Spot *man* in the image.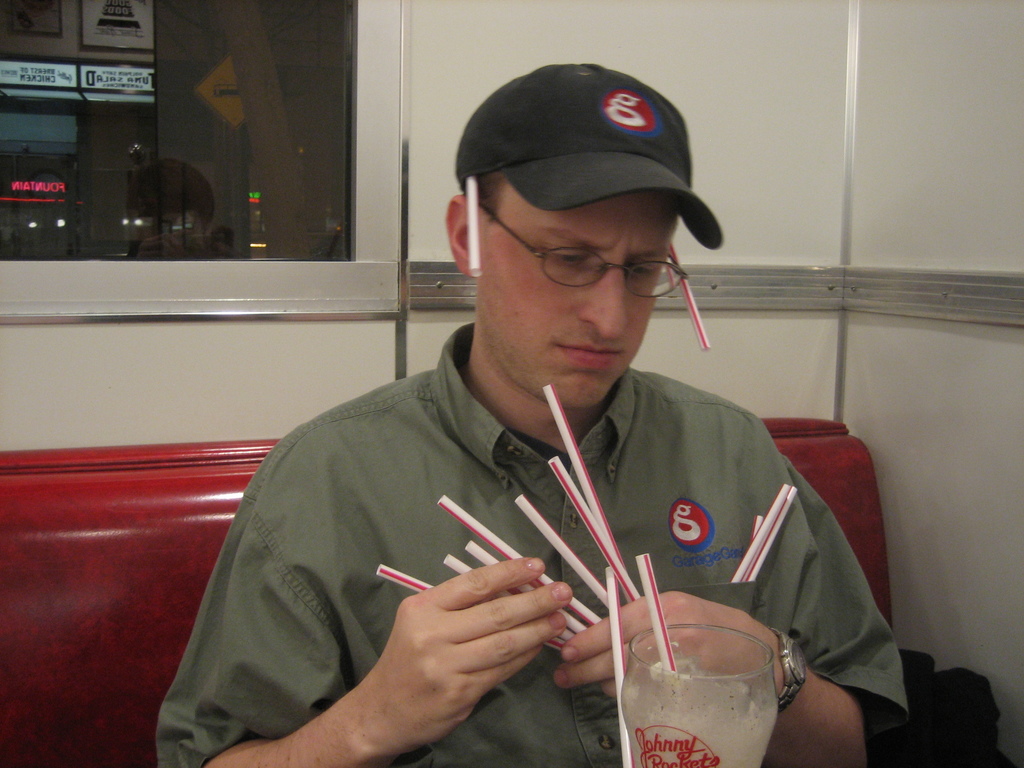
*man* found at {"left": 204, "top": 97, "right": 872, "bottom": 758}.
